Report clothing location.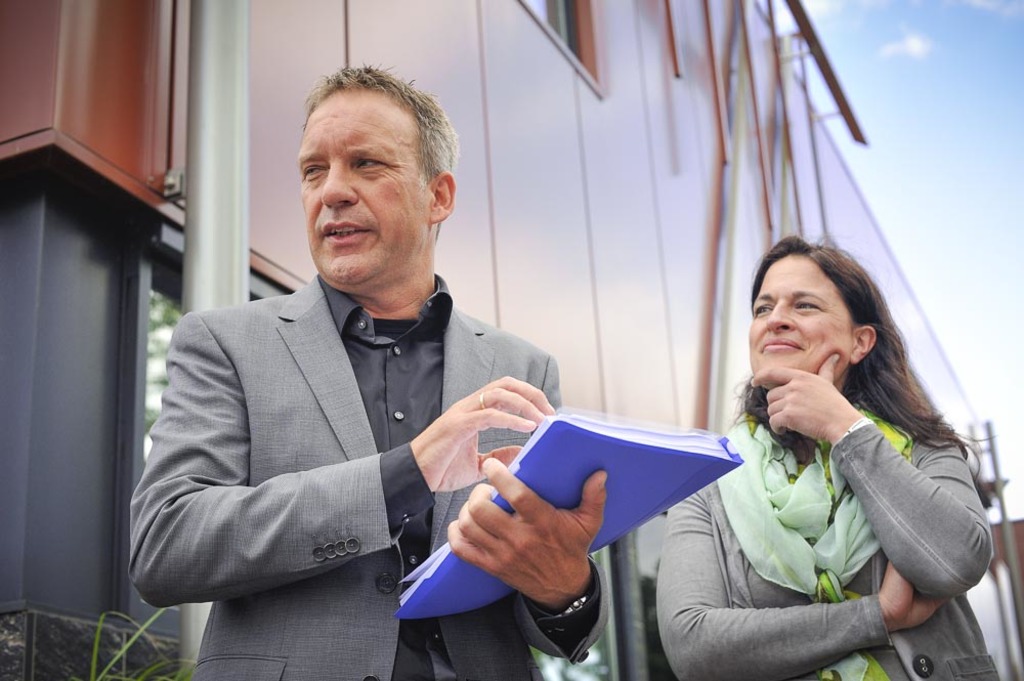
Report: 653/399/1002/680.
